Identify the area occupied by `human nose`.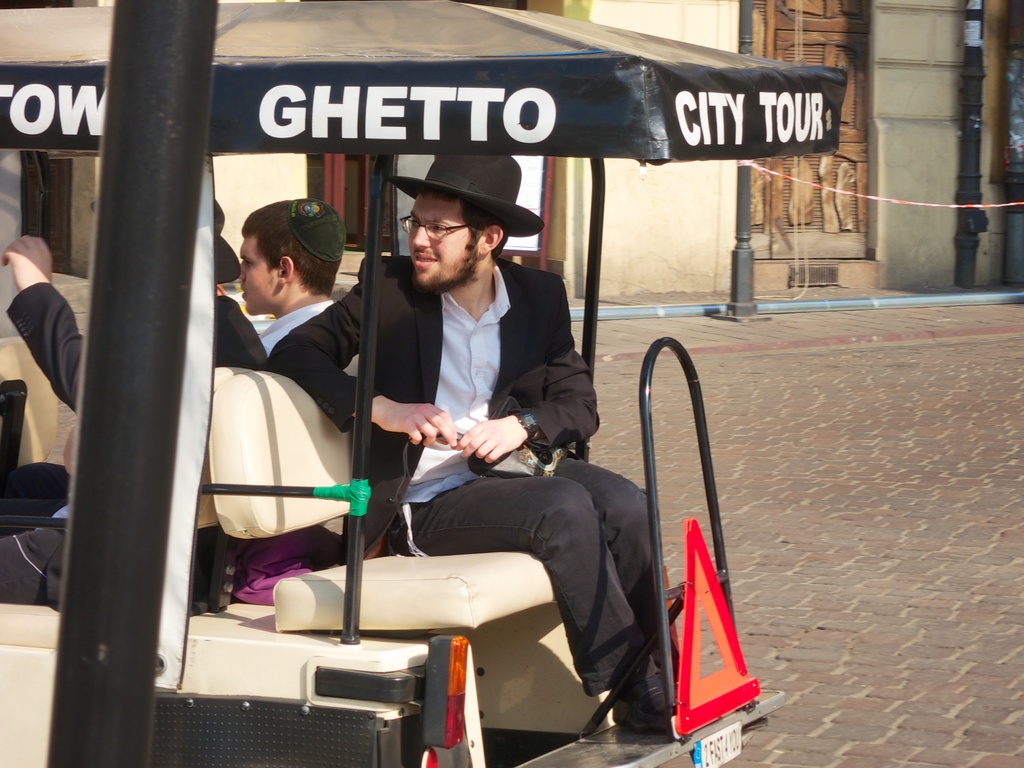
Area: l=416, t=222, r=432, b=246.
